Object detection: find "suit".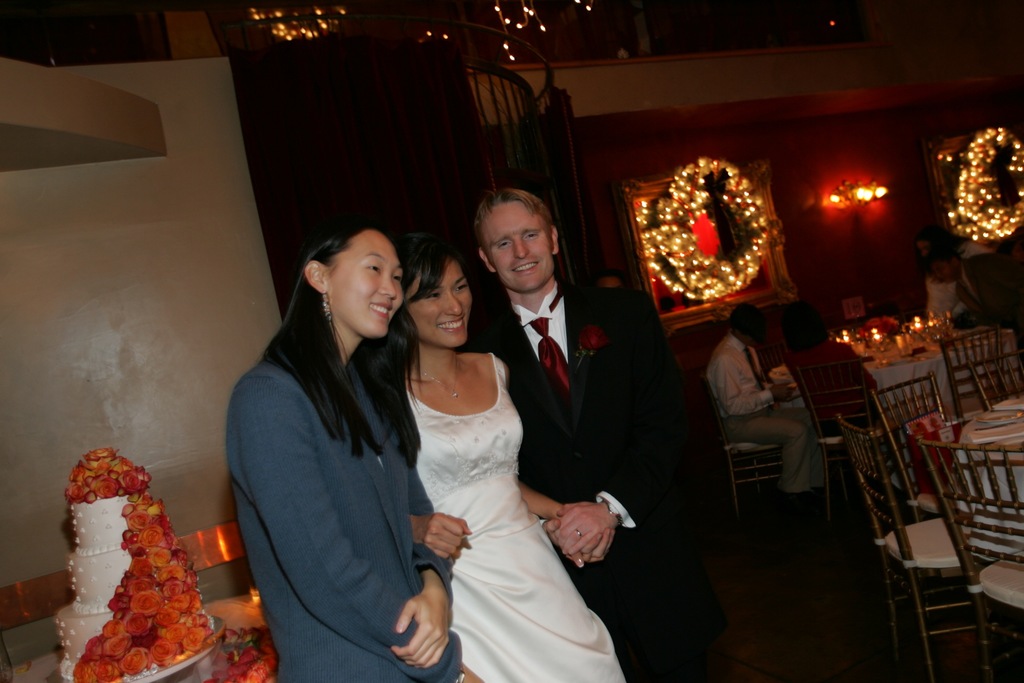
left=468, top=275, right=726, bottom=682.
